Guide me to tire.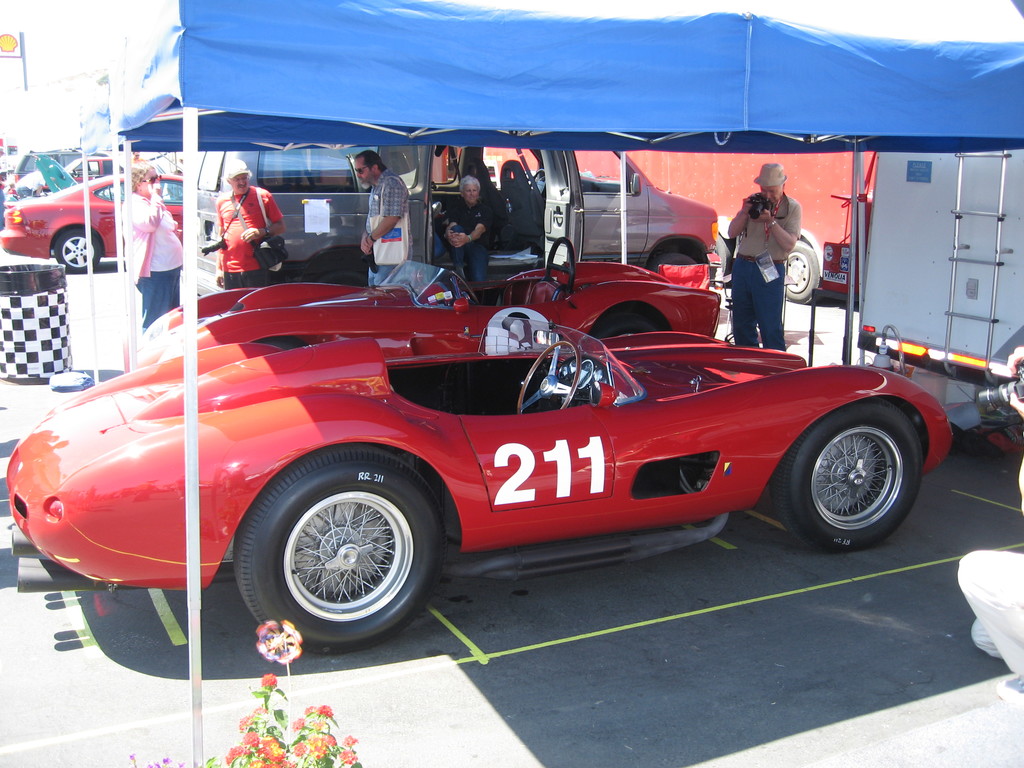
Guidance: crop(646, 254, 705, 278).
